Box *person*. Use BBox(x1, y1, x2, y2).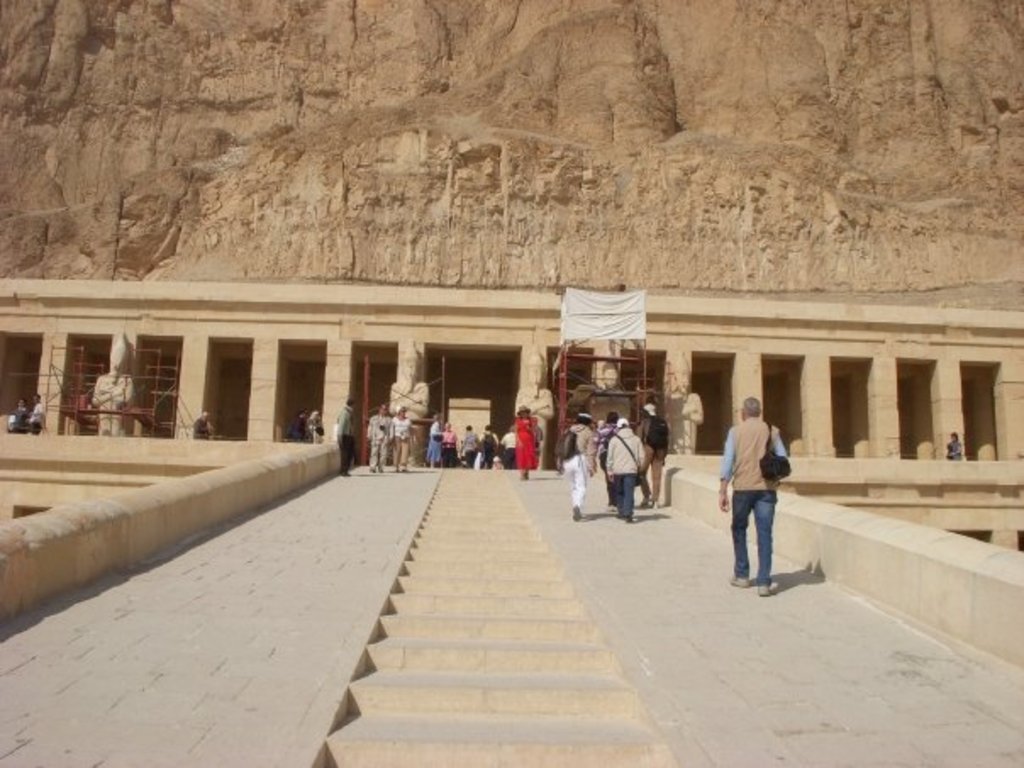
BBox(307, 412, 320, 441).
